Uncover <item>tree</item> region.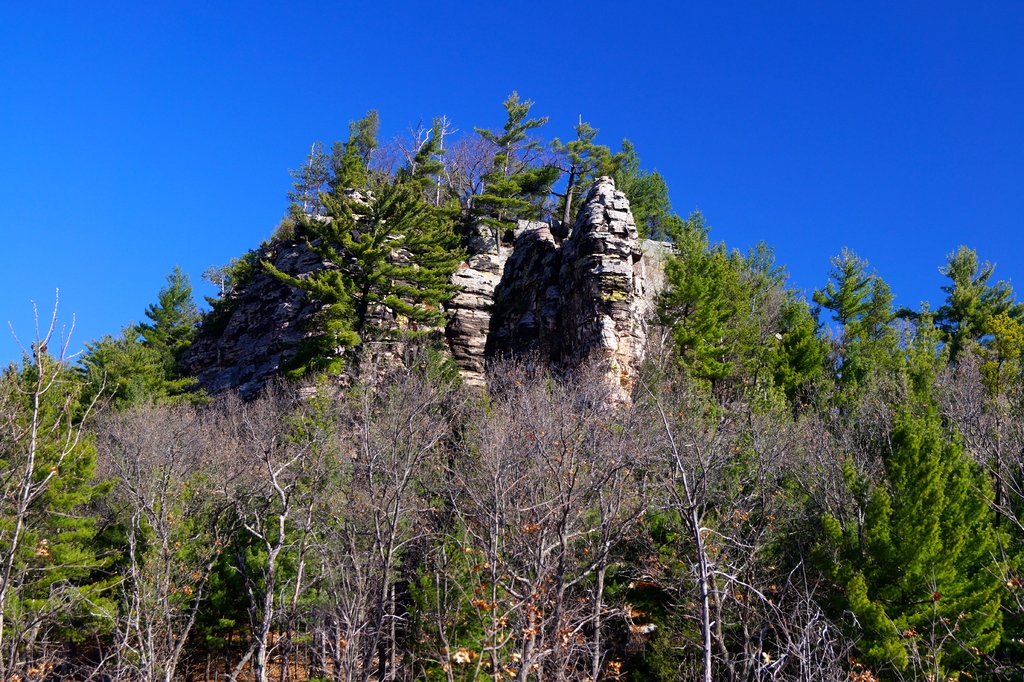
Uncovered: box=[132, 264, 208, 377].
